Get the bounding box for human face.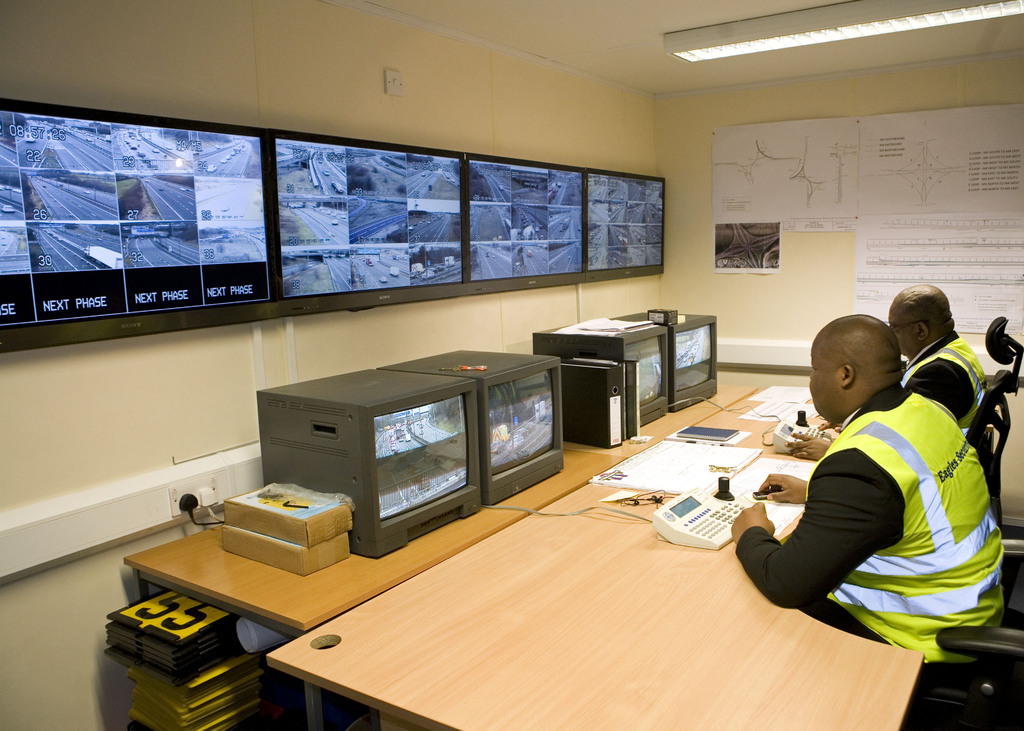
[811, 343, 840, 428].
